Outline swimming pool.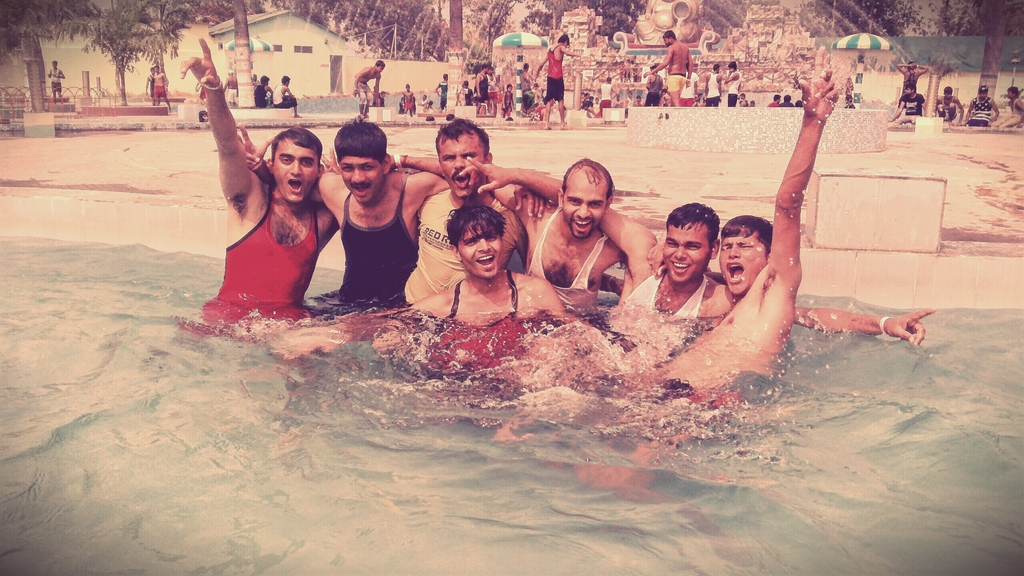
Outline: (x1=0, y1=229, x2=1023, y2=575).
